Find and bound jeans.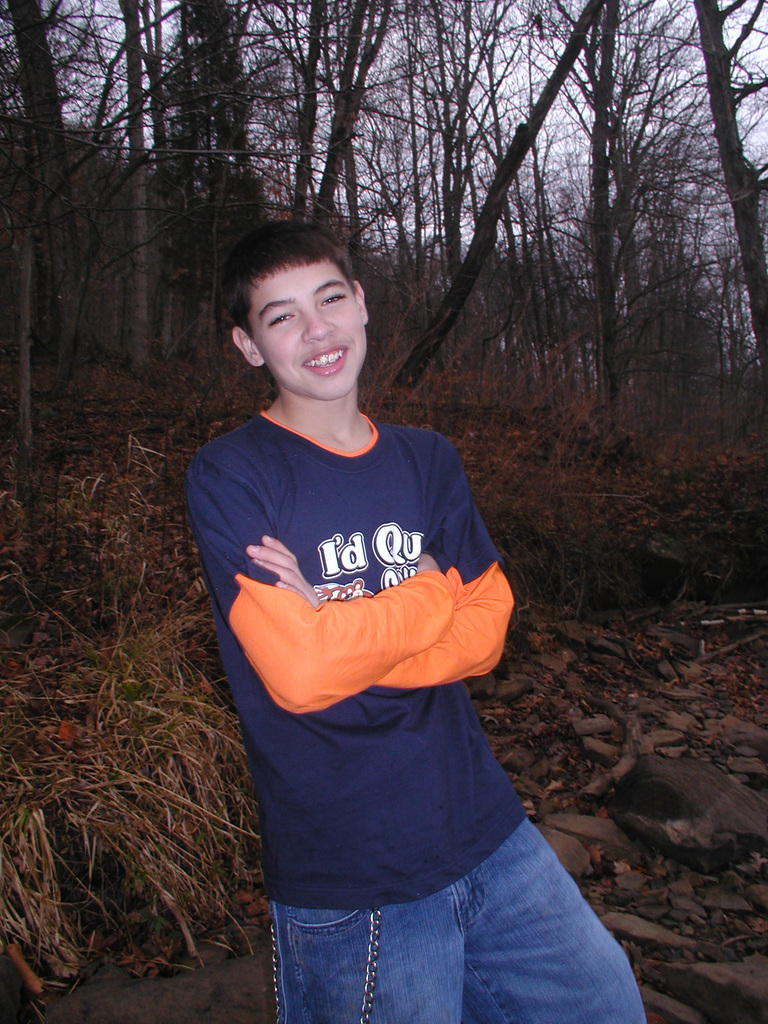
Bound: [left=242, top=831, right=639, bottom=1014].
